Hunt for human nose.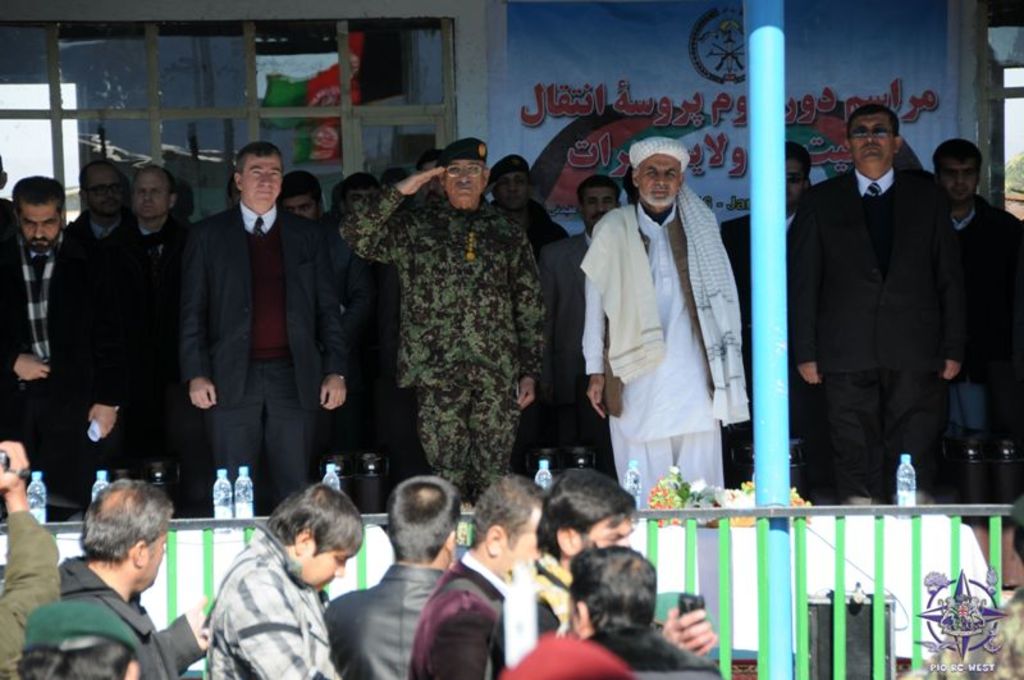
Hunted down at (334, 562, 347, 575).
